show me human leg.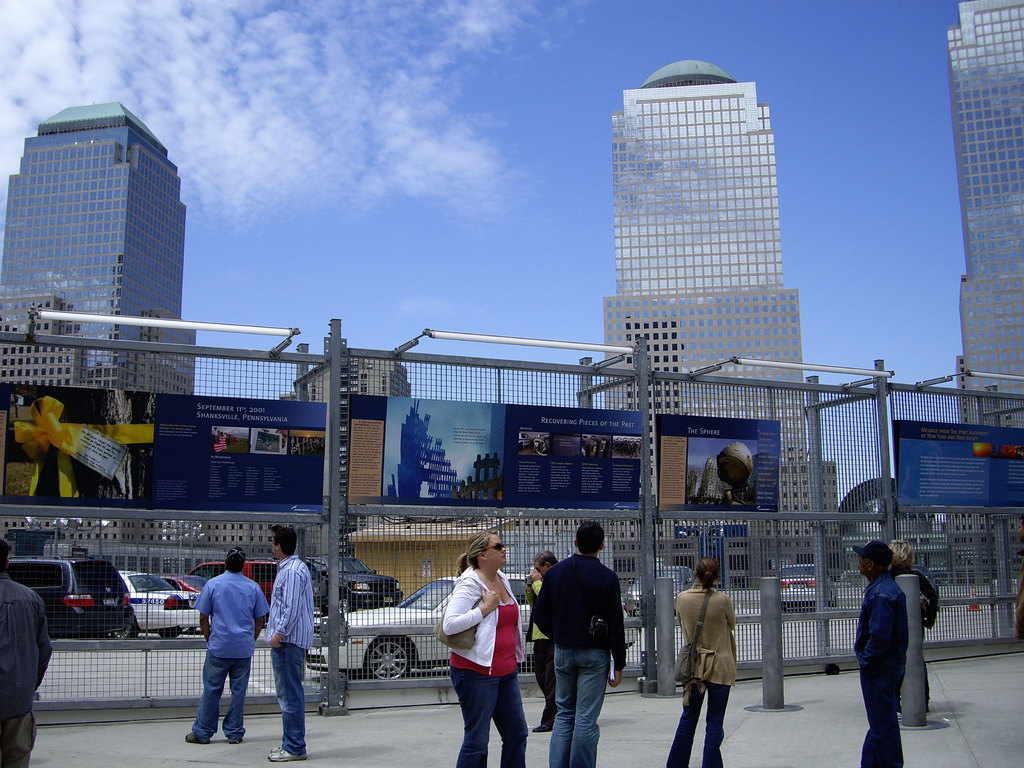
human leg is here: select_region(552, 648, 603, 767).
